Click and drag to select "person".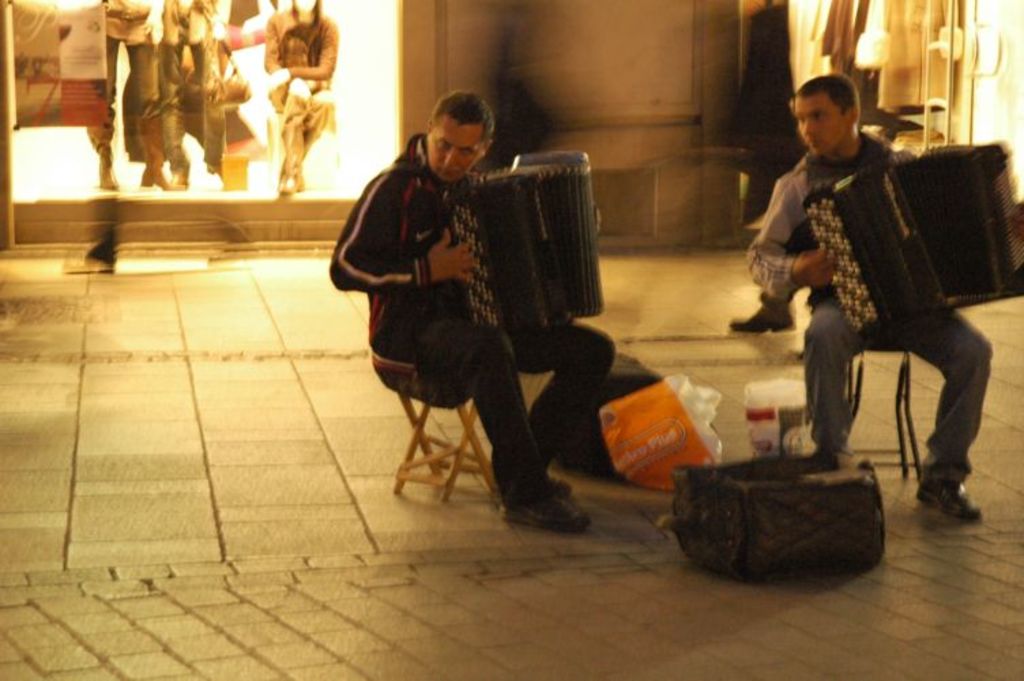
Selection: box=[328, 90, 614, 530].
